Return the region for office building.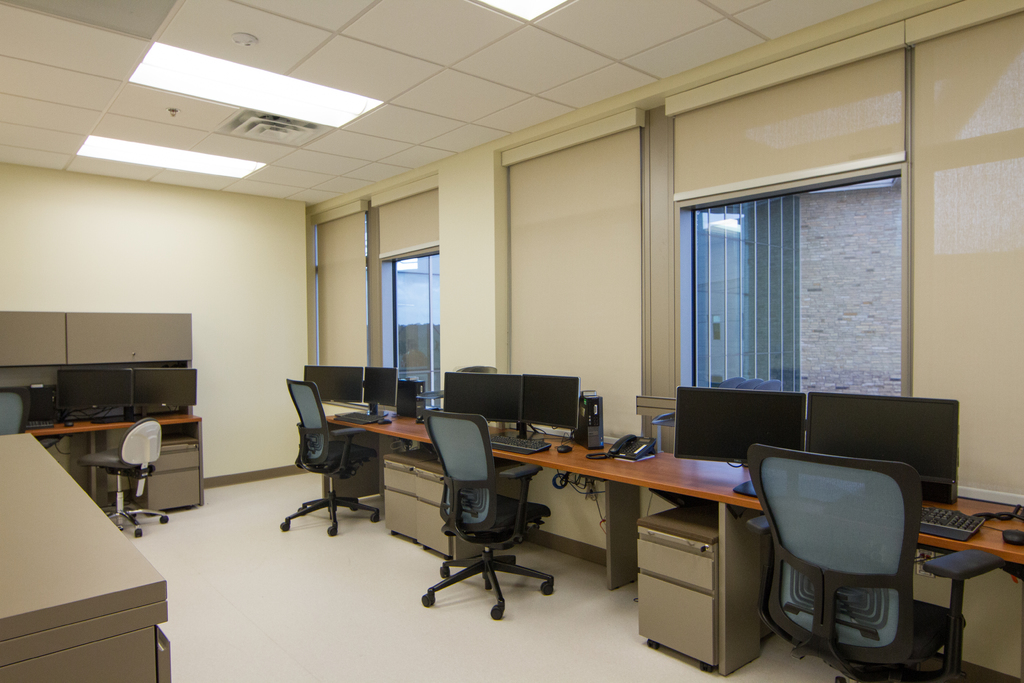
l=47, t=11, r=977, b=677.
